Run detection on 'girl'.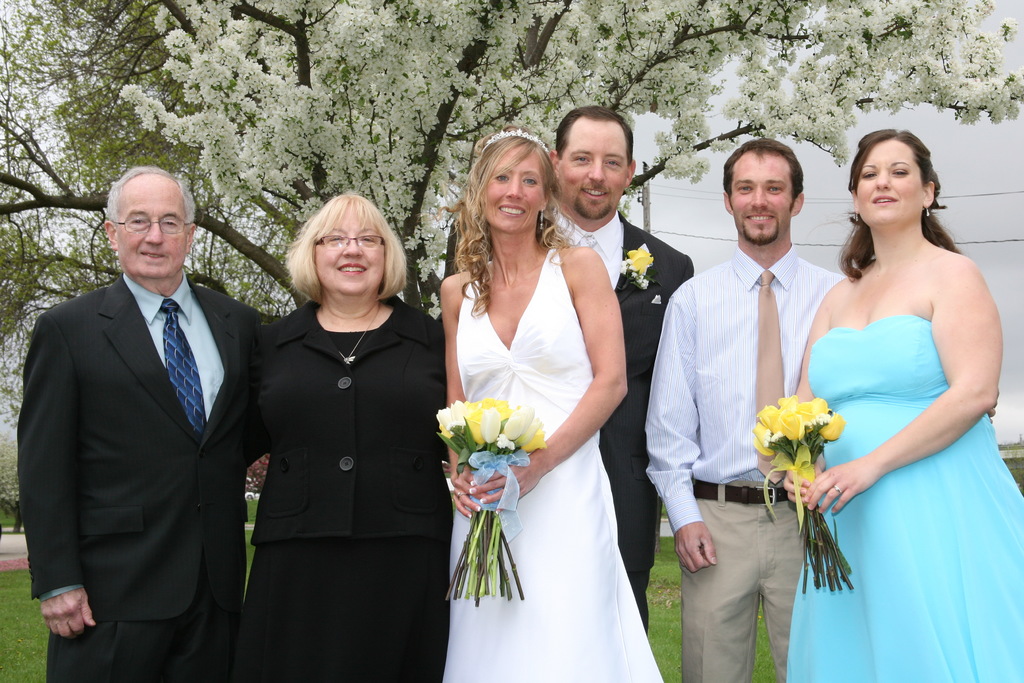
Result: crop(443, 126, 671, 682).
